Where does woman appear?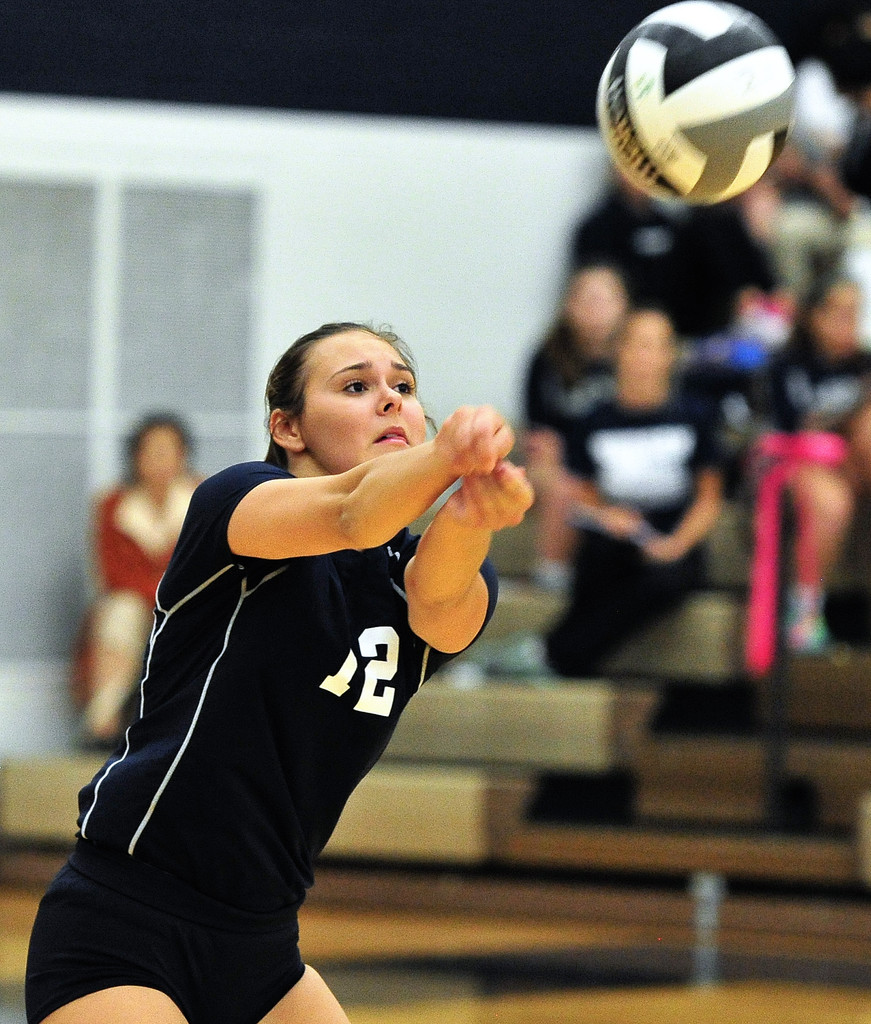
Appears at BBox(38, 310, 543, 1023).
